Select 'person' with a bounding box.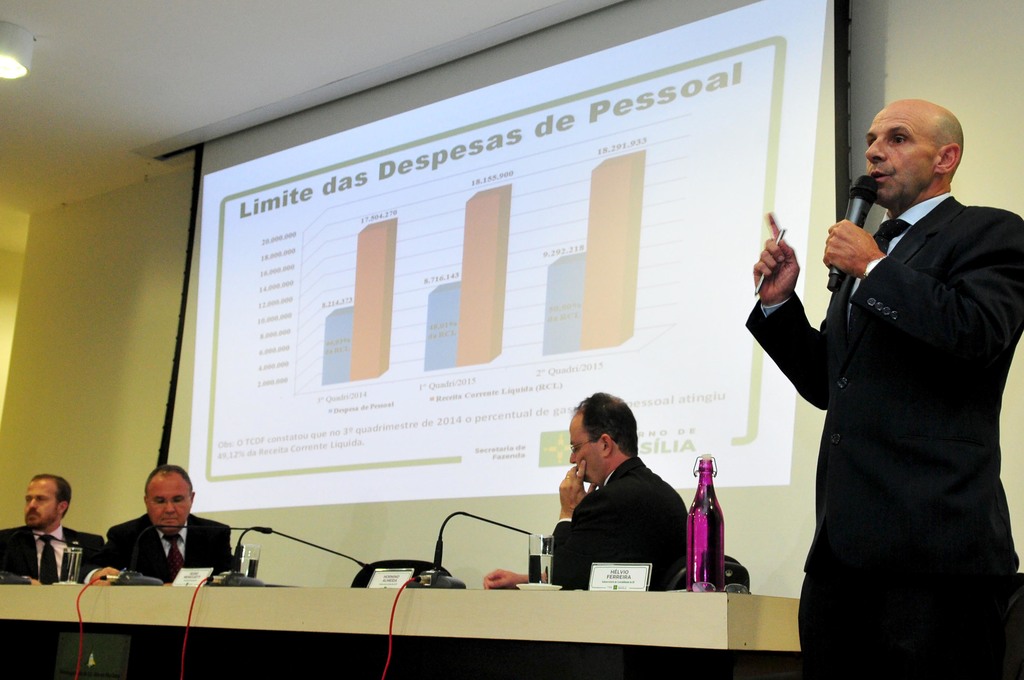
pyautogui.locateOnScreen(480, 390, 692, 590).
